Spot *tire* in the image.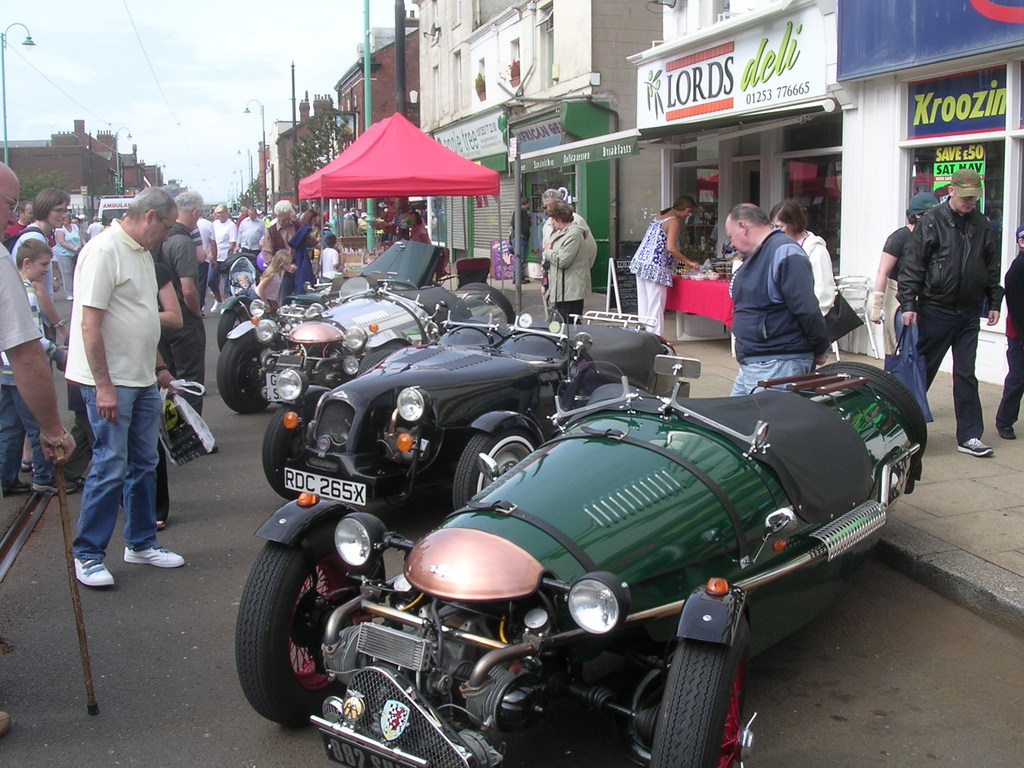
*tire* found at 364/342/406/364.
